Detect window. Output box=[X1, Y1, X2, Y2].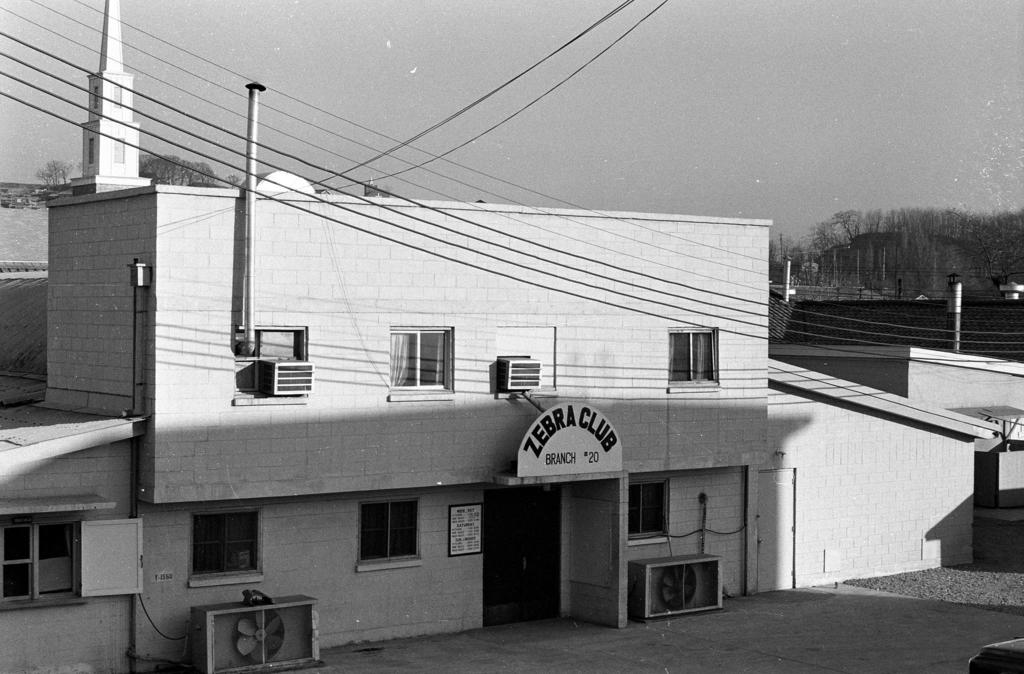
box=[668, 327, 721, 391].
